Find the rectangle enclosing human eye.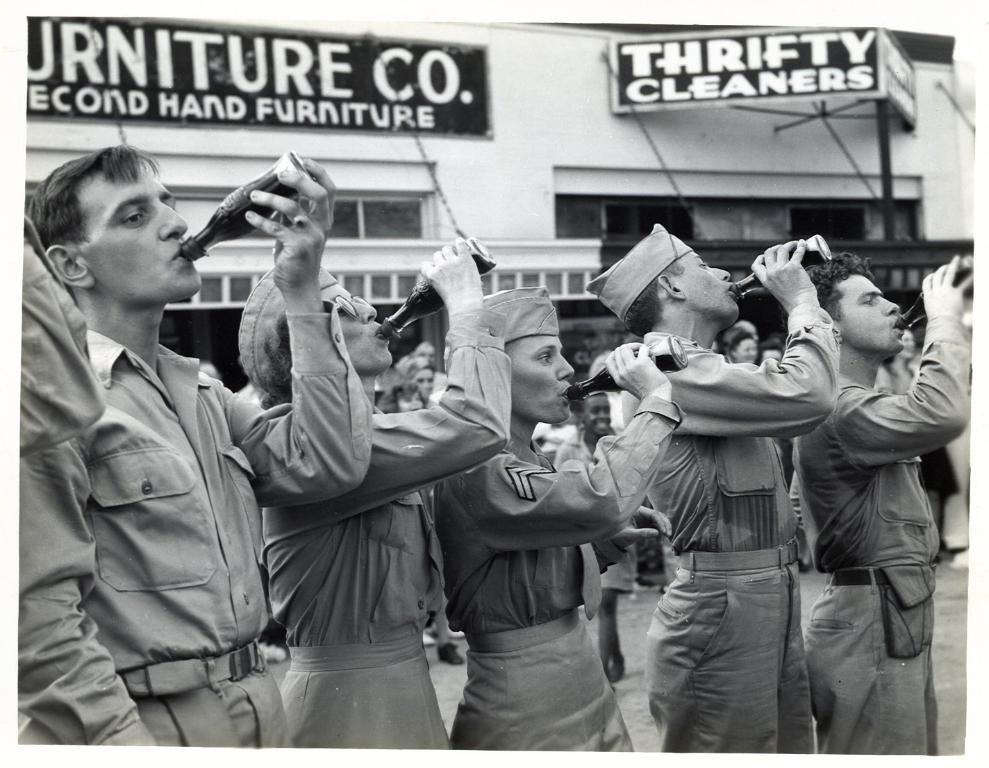
[537,351,550,365].
